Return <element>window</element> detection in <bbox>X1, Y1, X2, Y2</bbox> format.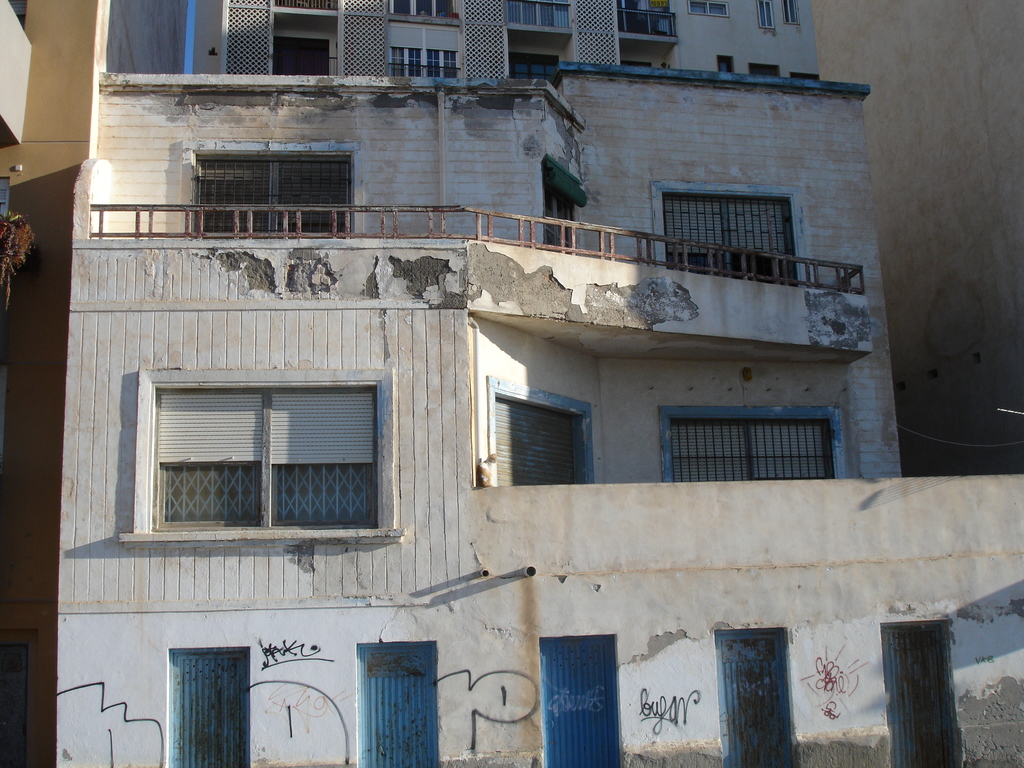
<bbox>386, 49, 461, 78</bbox>.
